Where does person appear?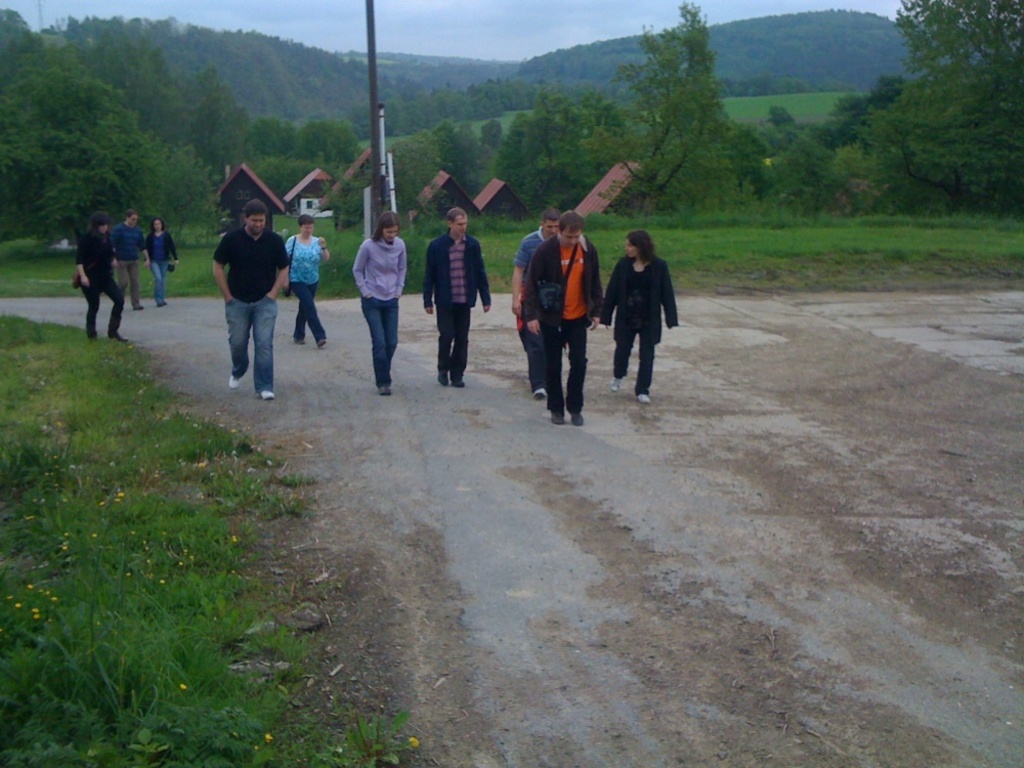
Appears at l=284, t=217, r=333, b=351.
